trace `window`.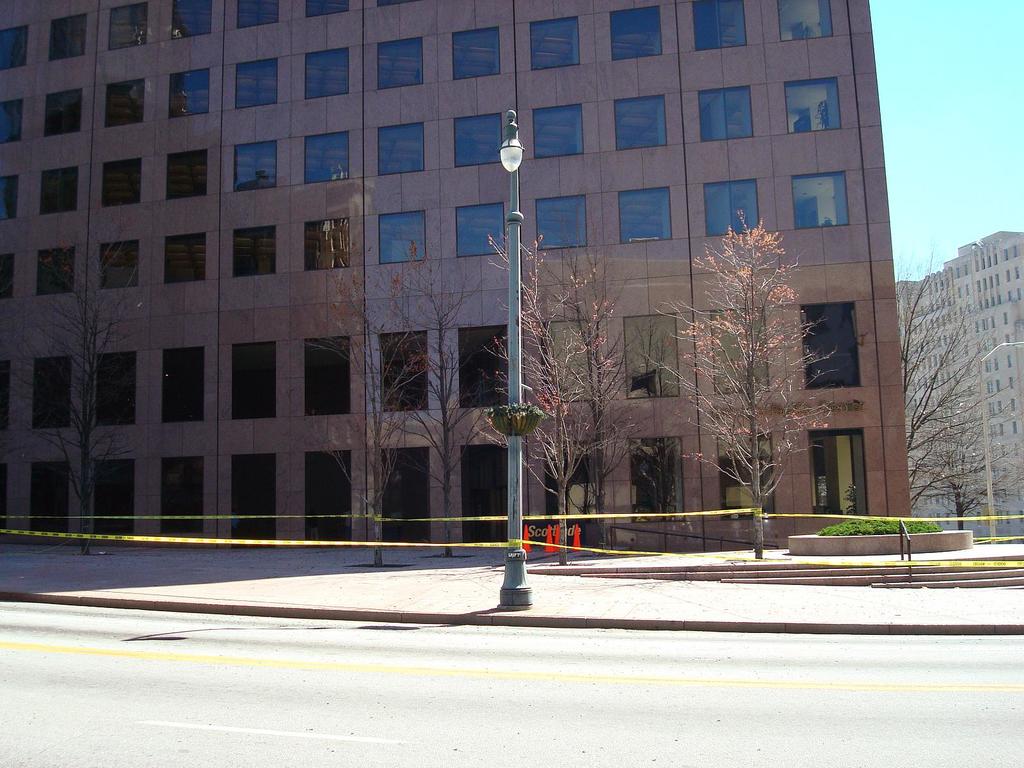
Traced to 0:177:18:220.
